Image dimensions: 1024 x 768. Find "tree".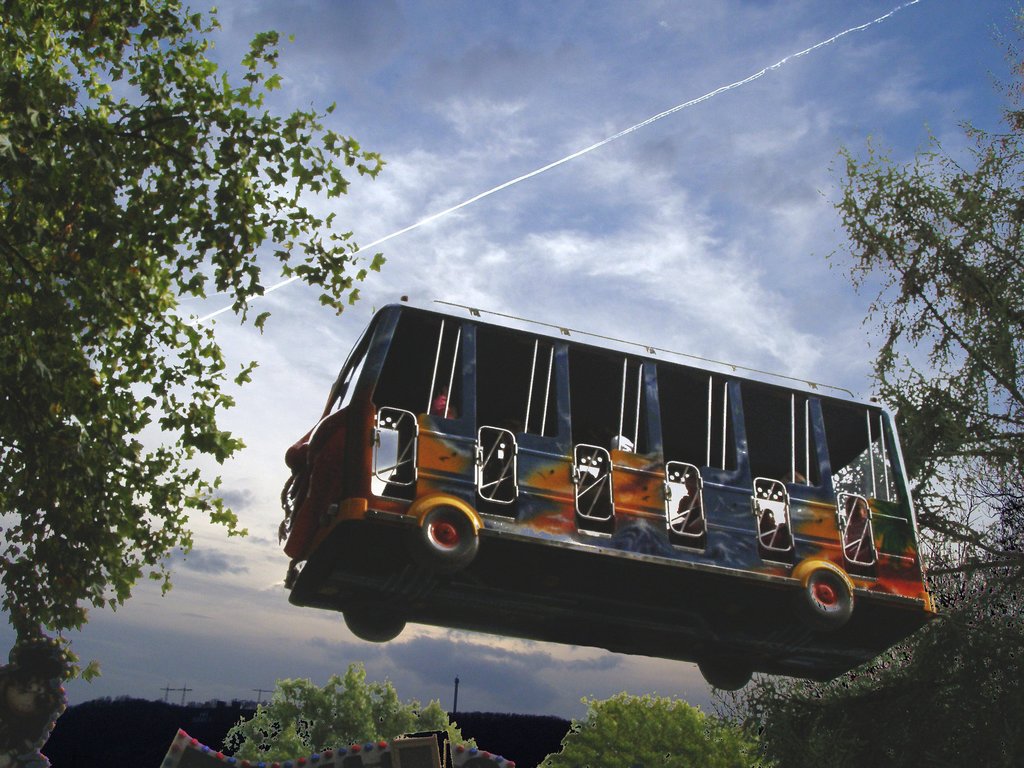
{"left": 537, "top": 696, "right": 779, "bottom": 767}.
